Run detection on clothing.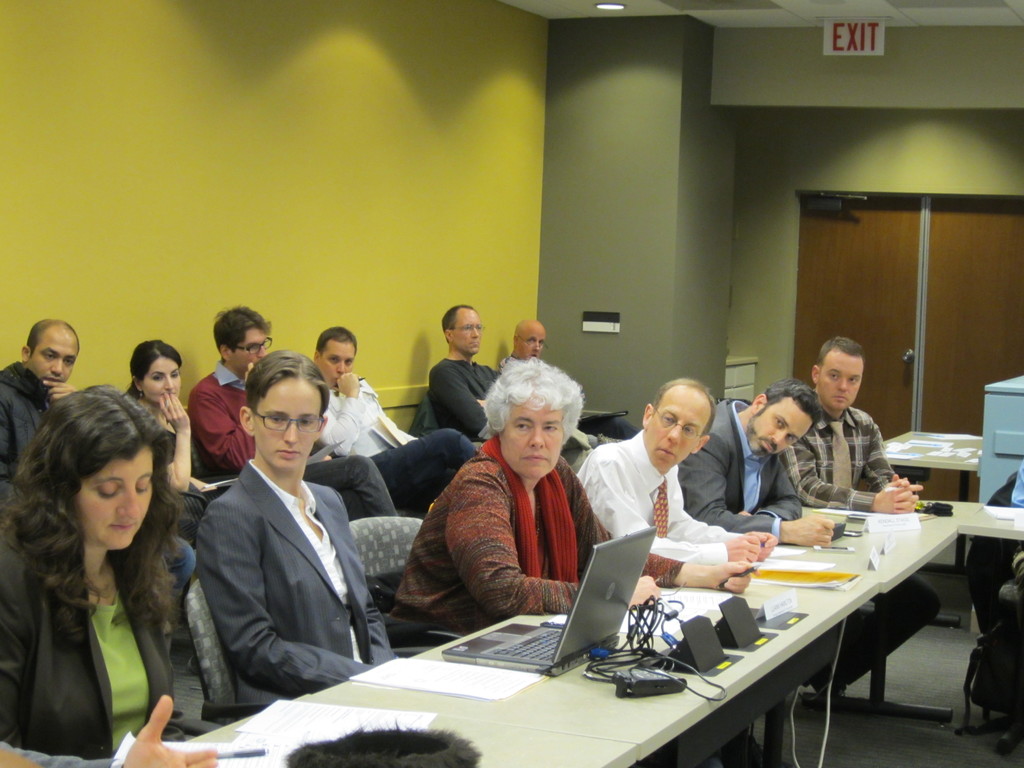
Result: 316,382,474,508.
